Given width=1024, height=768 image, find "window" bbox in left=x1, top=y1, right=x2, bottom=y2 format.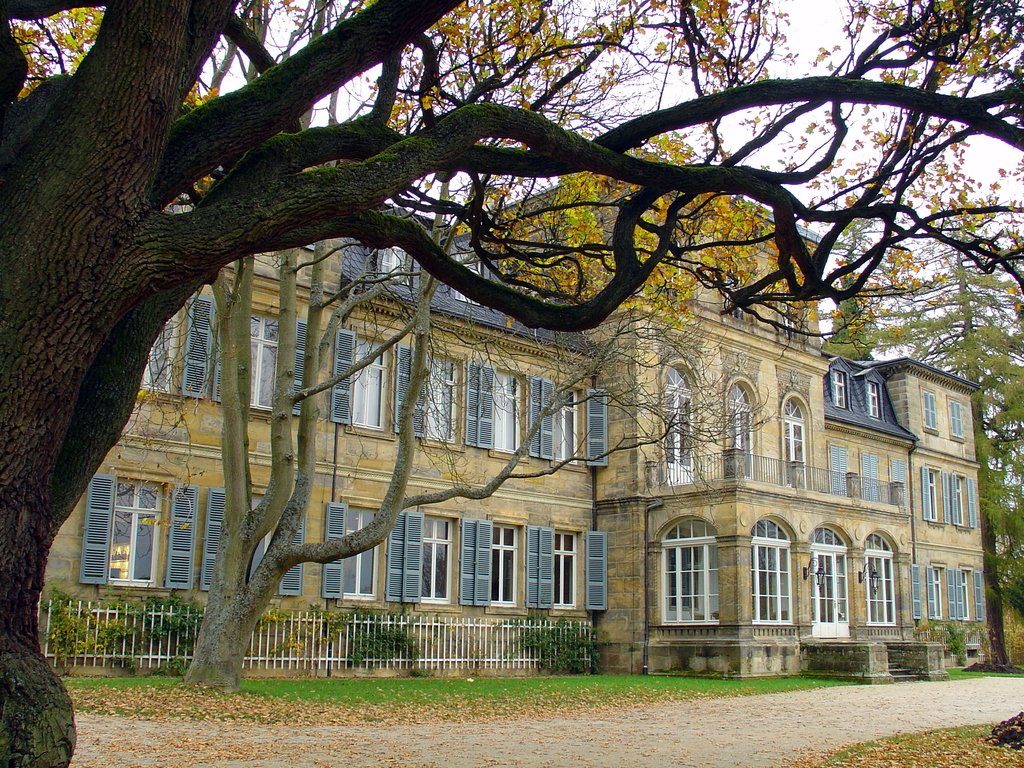
left=925, top=564, right=943, bottom=627.
